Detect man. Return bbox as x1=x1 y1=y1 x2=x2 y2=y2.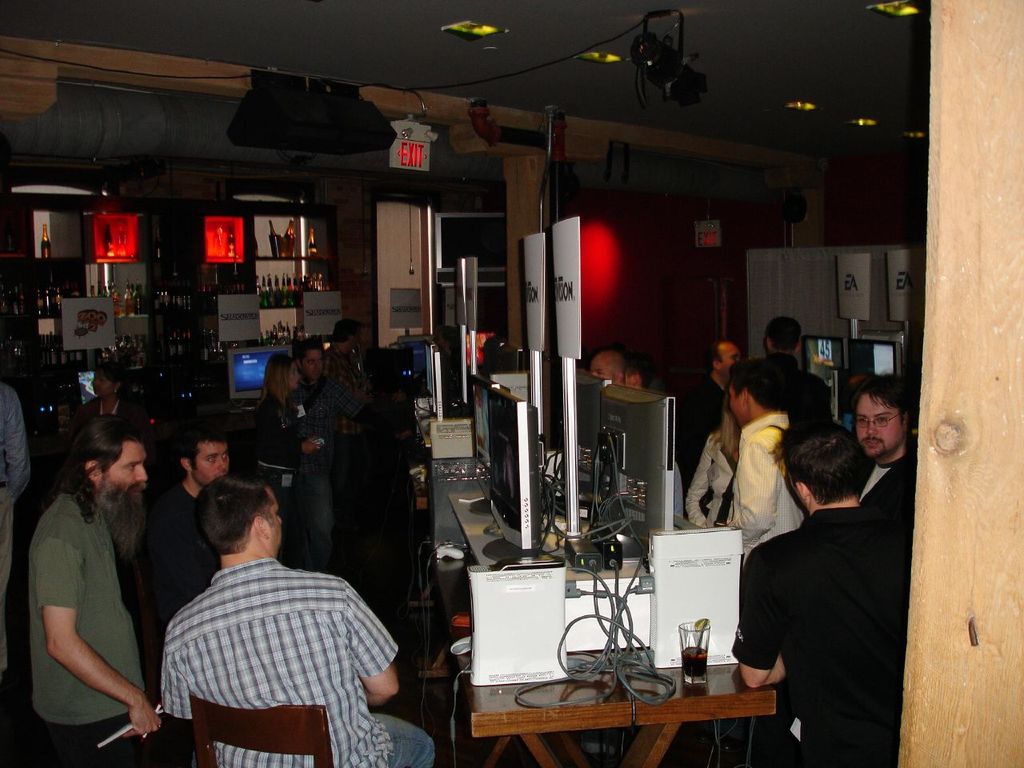
x1=758 y1=316 x2=833 y2=420.
